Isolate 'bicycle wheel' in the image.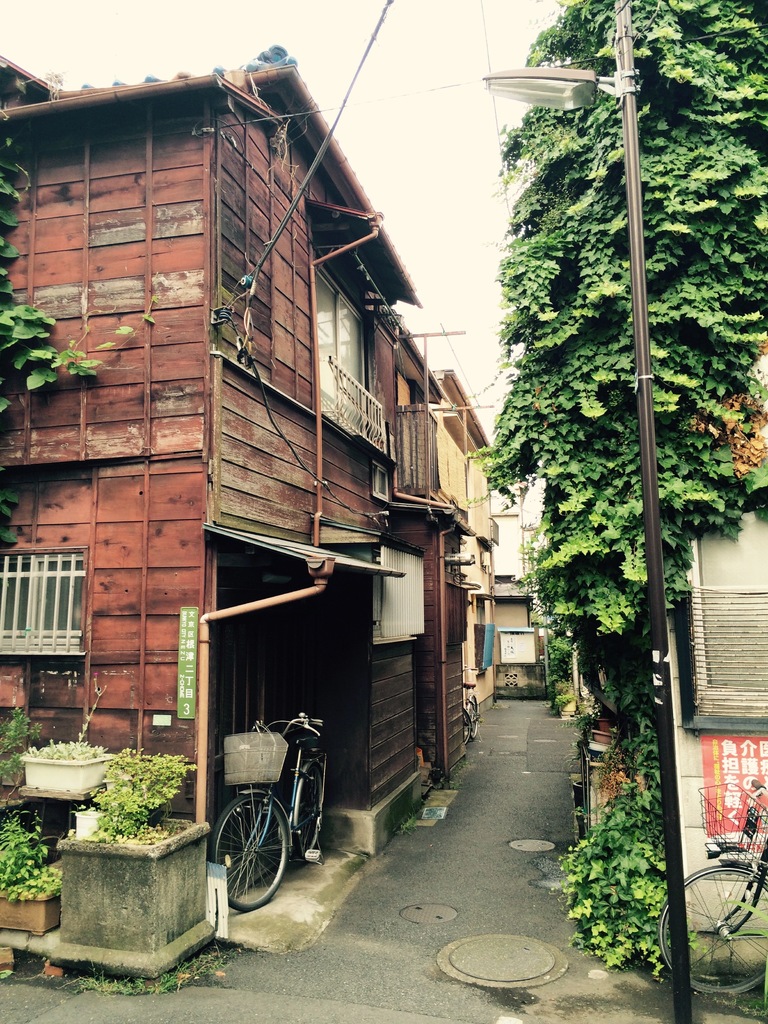
Isolated region: region(463, 696, 479, 739).
